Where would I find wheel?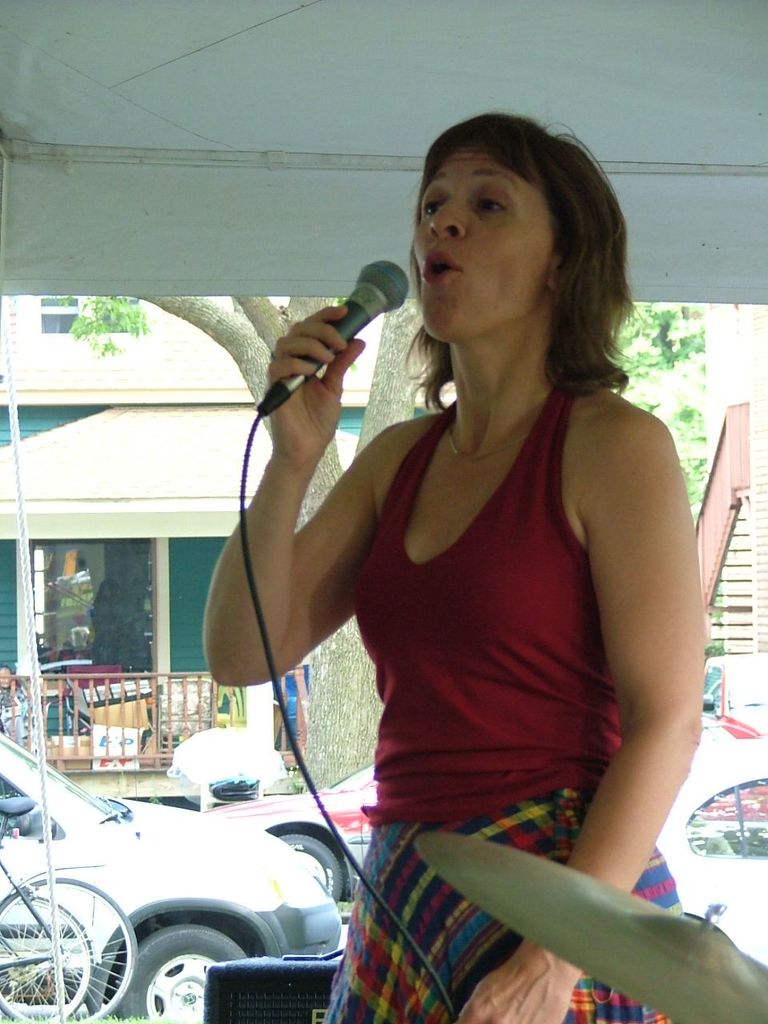
At region(0, 896, 92, 1021).
